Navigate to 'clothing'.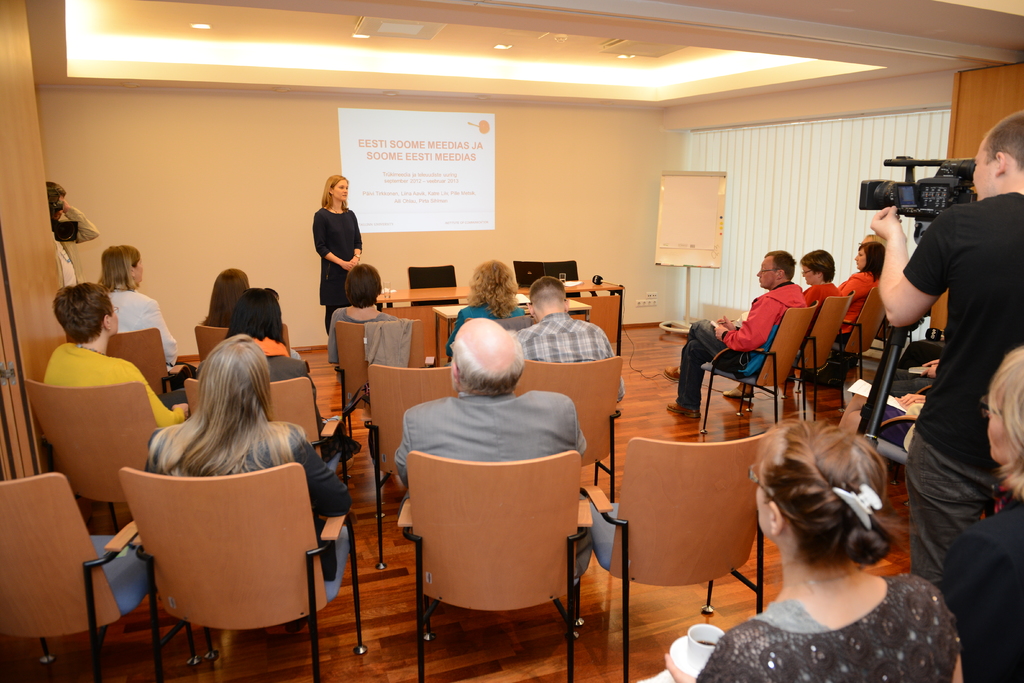
Navigation target: select_region(385, 389, 590, 565).
